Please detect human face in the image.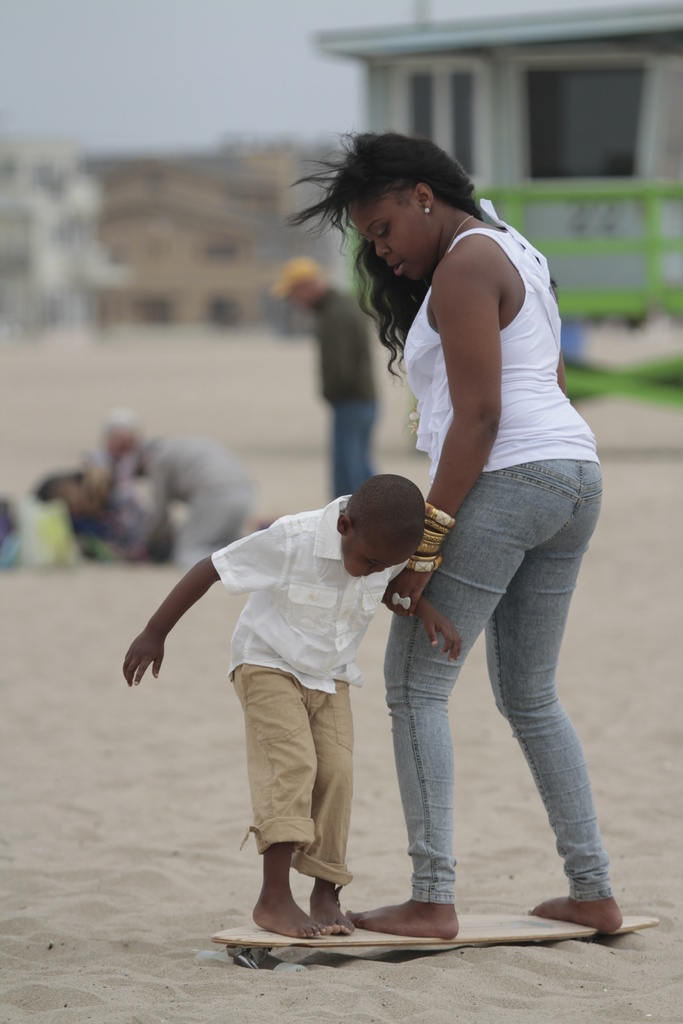
<region>349, 191, 439, 280</region>.
